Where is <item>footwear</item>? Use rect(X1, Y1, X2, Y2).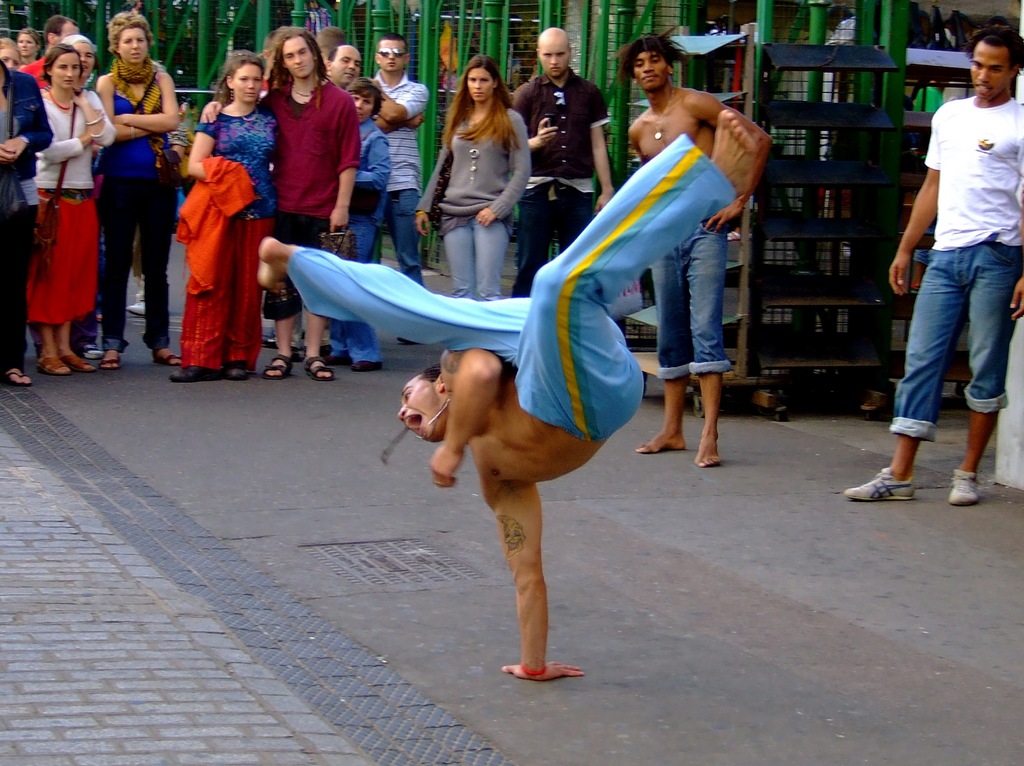
rect(328, 348, 349, 364).
